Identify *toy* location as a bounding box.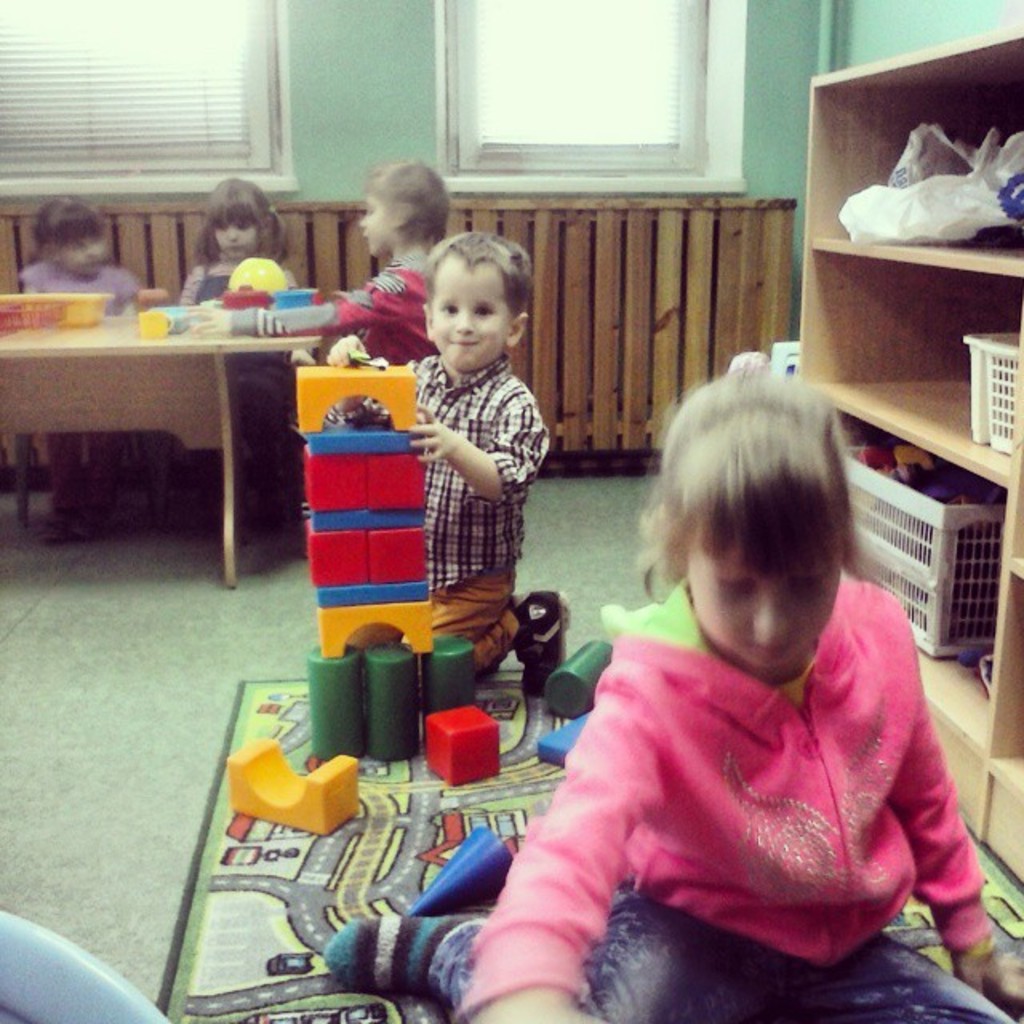
locate(547, 643, 611, 718).
